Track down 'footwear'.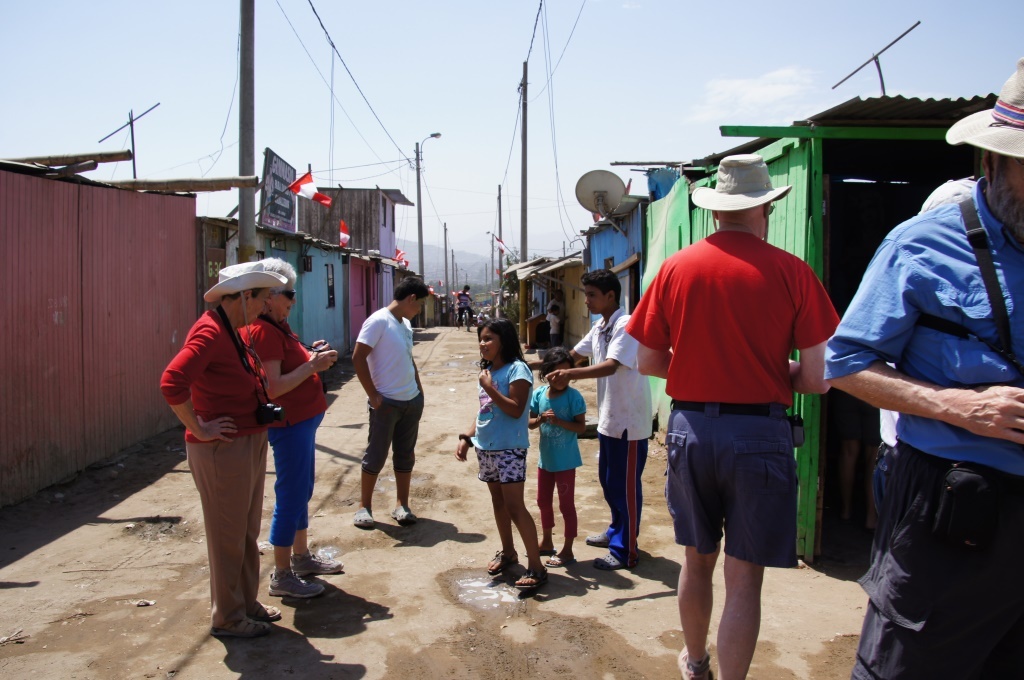
Tracked to box(263, 571, 328, 598).
